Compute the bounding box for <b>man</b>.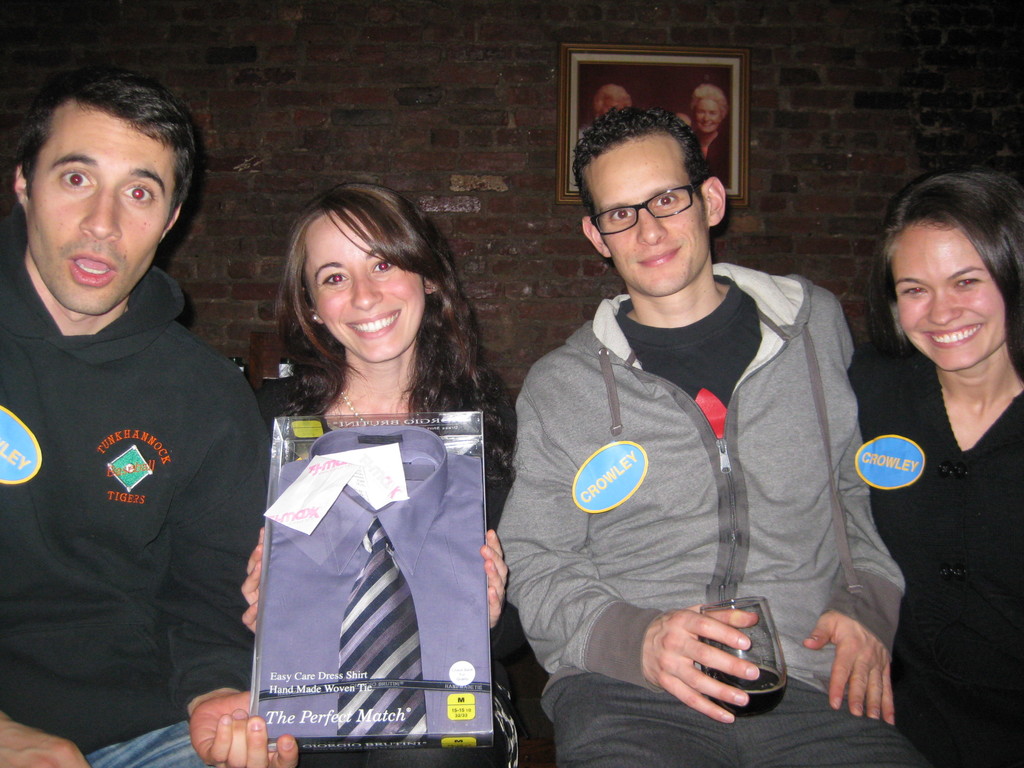
(492,105,929,767).
